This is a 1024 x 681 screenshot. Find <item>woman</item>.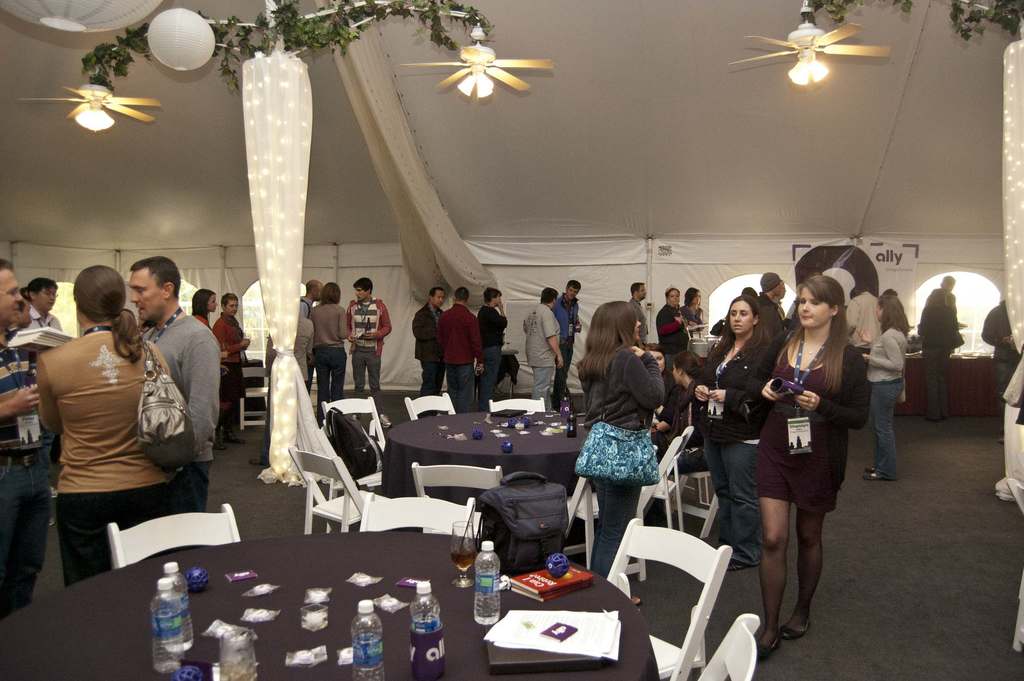
Bounding box: box(853, 291, 913, 483).
